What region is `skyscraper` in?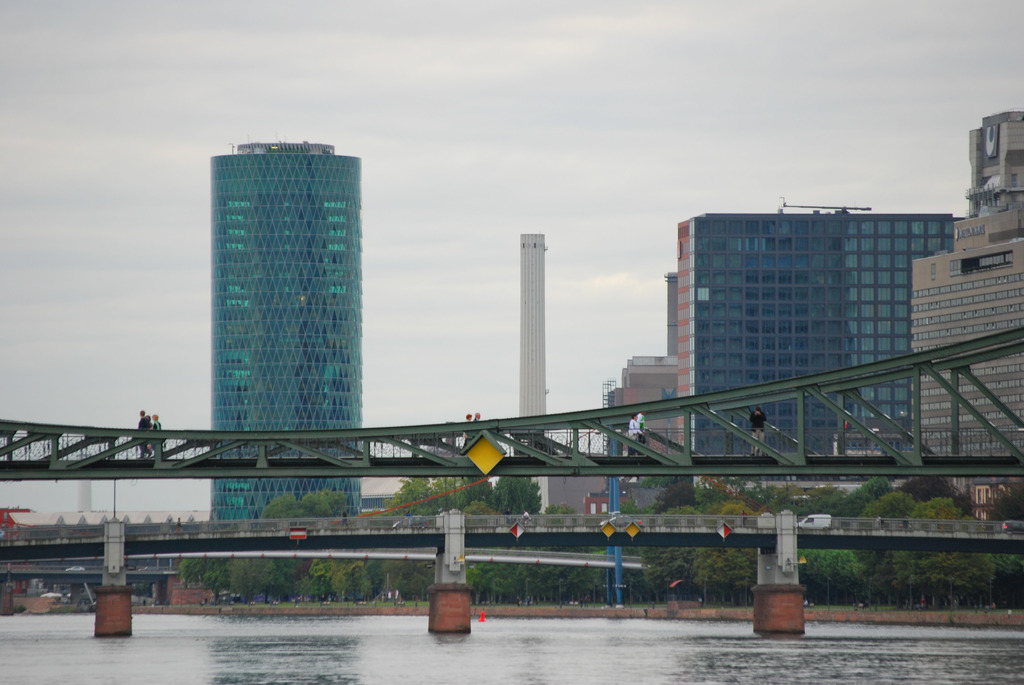
[x1=204, y1=136, x2=364, y2=521].
